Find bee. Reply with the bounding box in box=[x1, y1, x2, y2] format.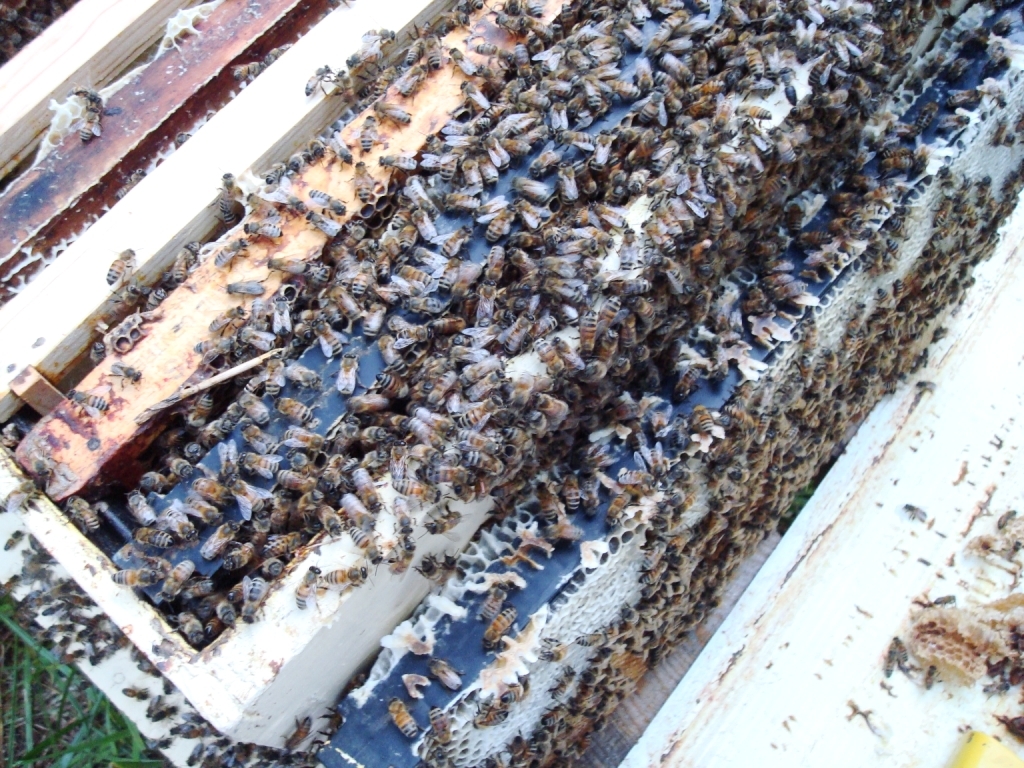
box=[485, 583, 507, 615].
